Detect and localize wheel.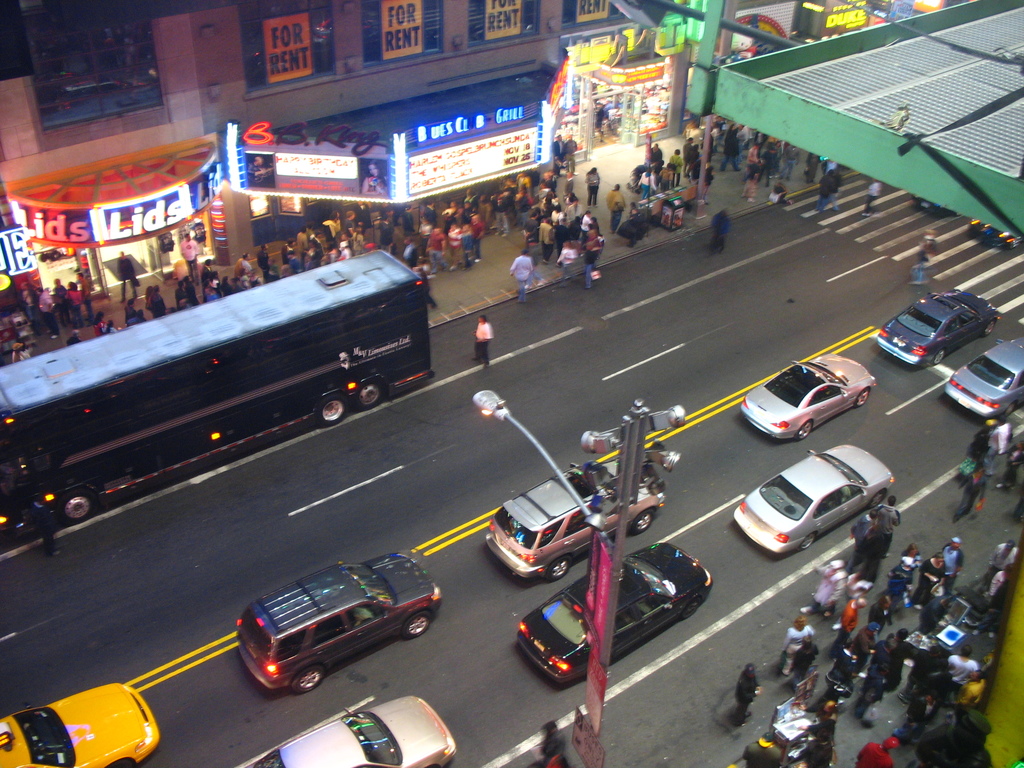
Localized at (left=56, top=490, right=101, bottom=522).
